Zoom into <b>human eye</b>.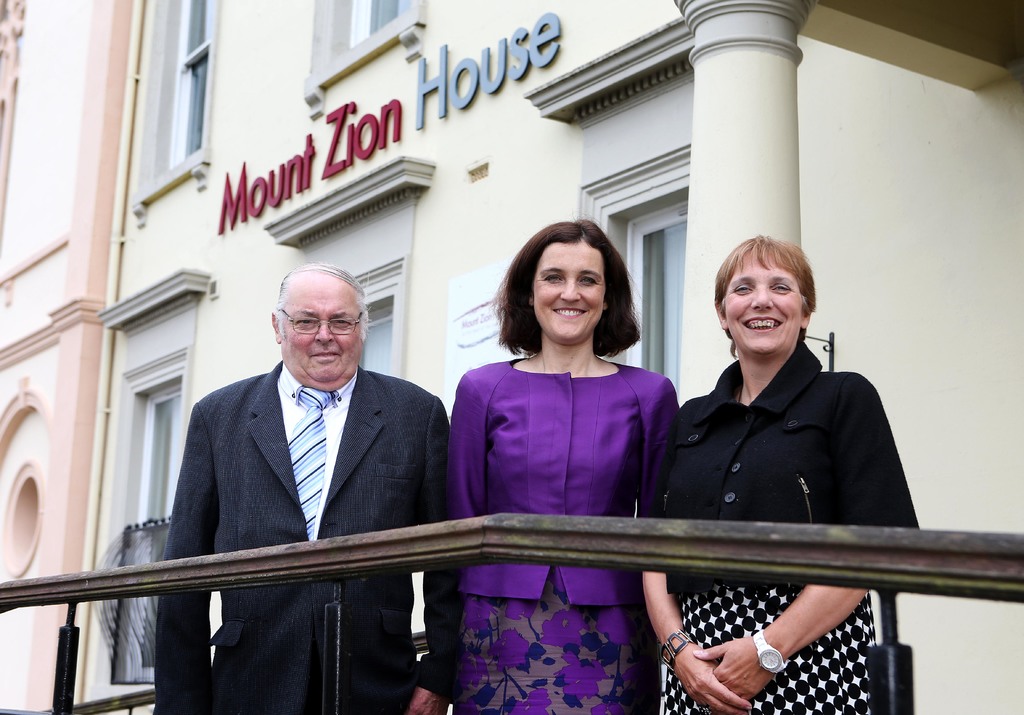
Zoom target: Rect(580, 272, 598, 284).
